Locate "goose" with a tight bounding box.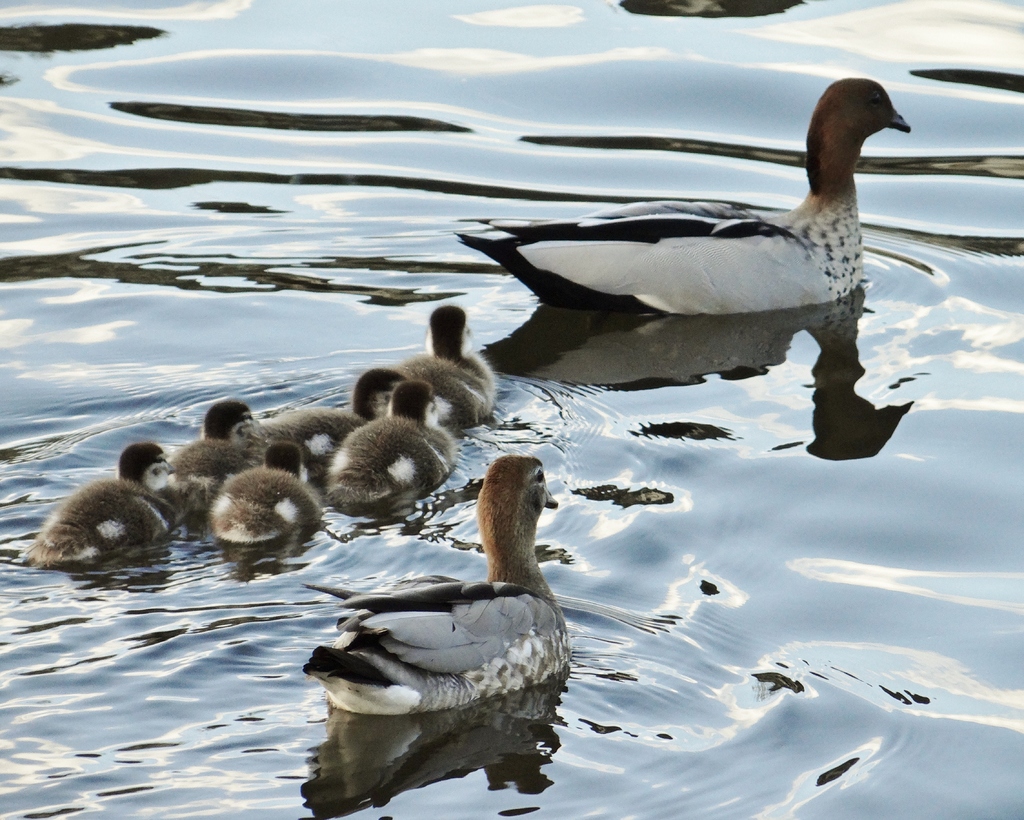
locate(302, 453, 564, 712).
